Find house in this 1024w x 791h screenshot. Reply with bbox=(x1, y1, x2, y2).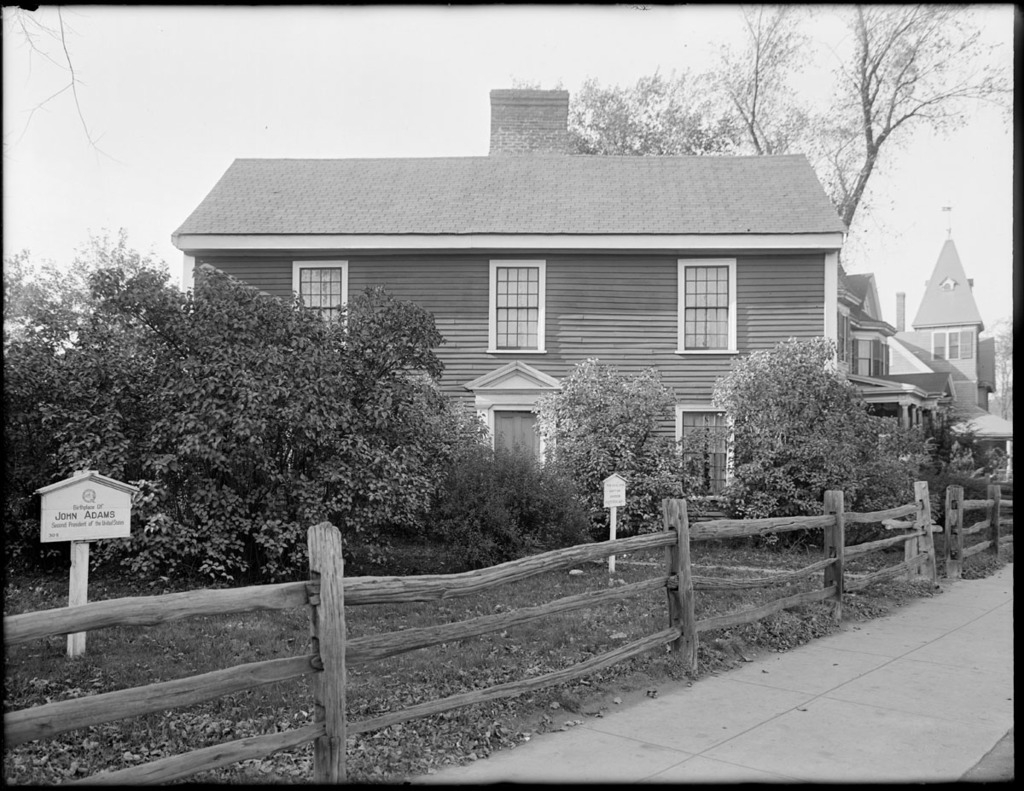
bbox=(169, 84, 1015, 522).
